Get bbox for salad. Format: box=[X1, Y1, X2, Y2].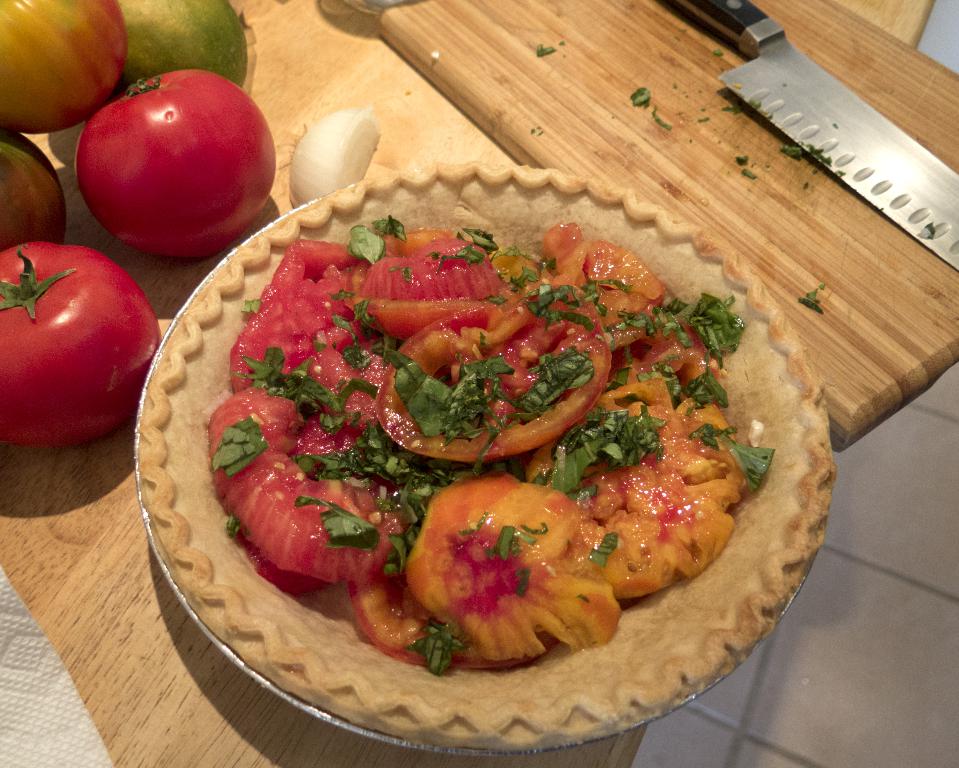
box=[156, 140, 852, 763].
